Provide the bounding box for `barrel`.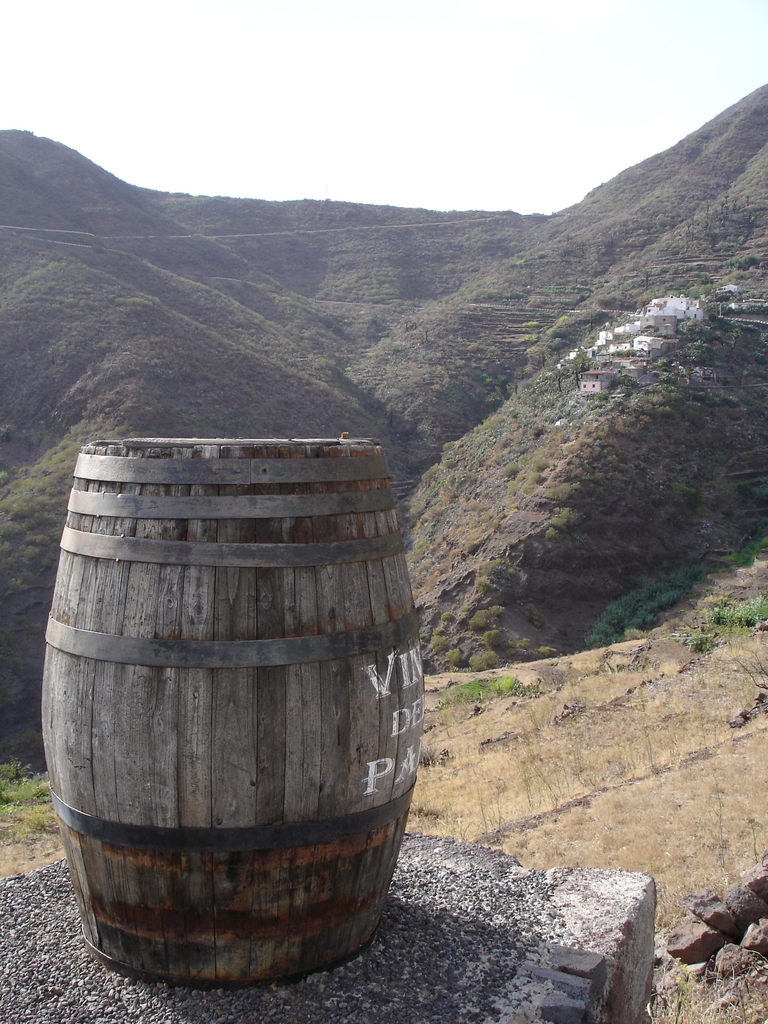
[x1=50, y1=448, x2=424, y2=979].
